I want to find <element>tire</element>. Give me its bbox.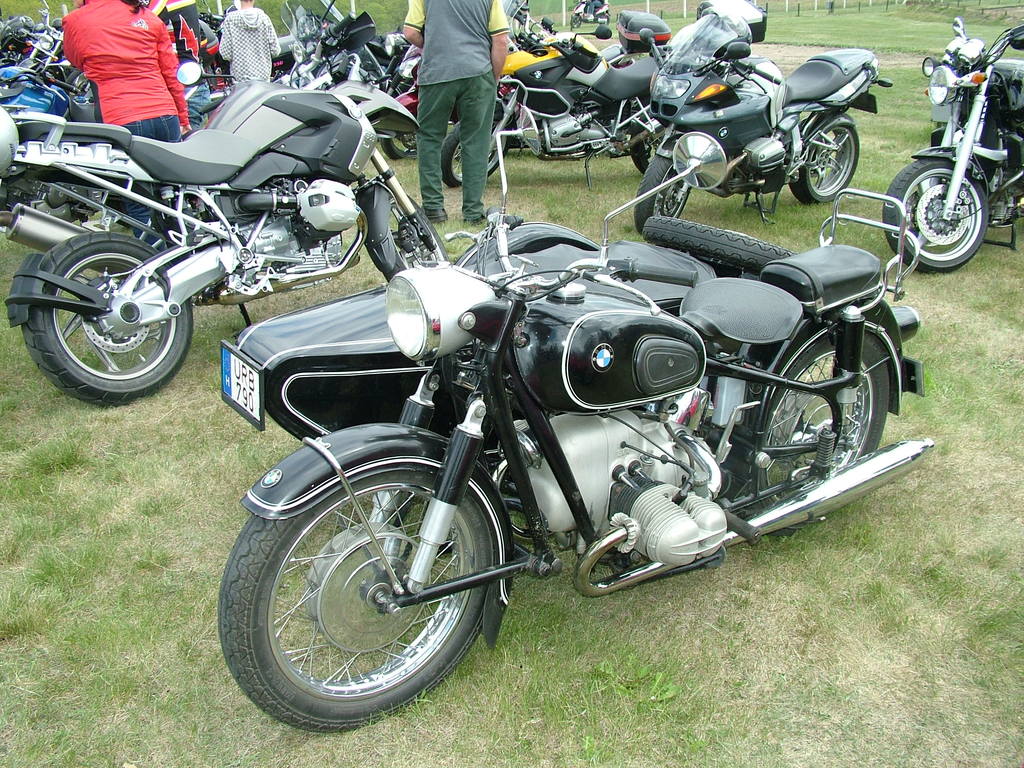
[left=634, top=148, right=652, bottom=172].
